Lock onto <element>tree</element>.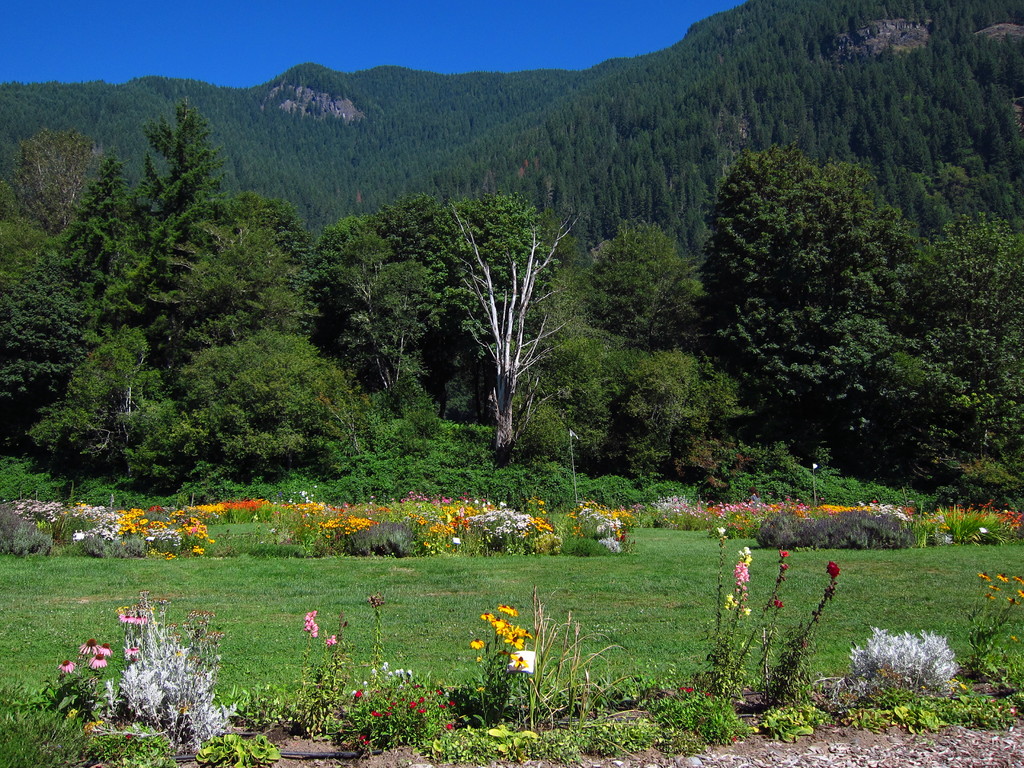
Locked: left=420, top=157, right=565, bottom=481.
